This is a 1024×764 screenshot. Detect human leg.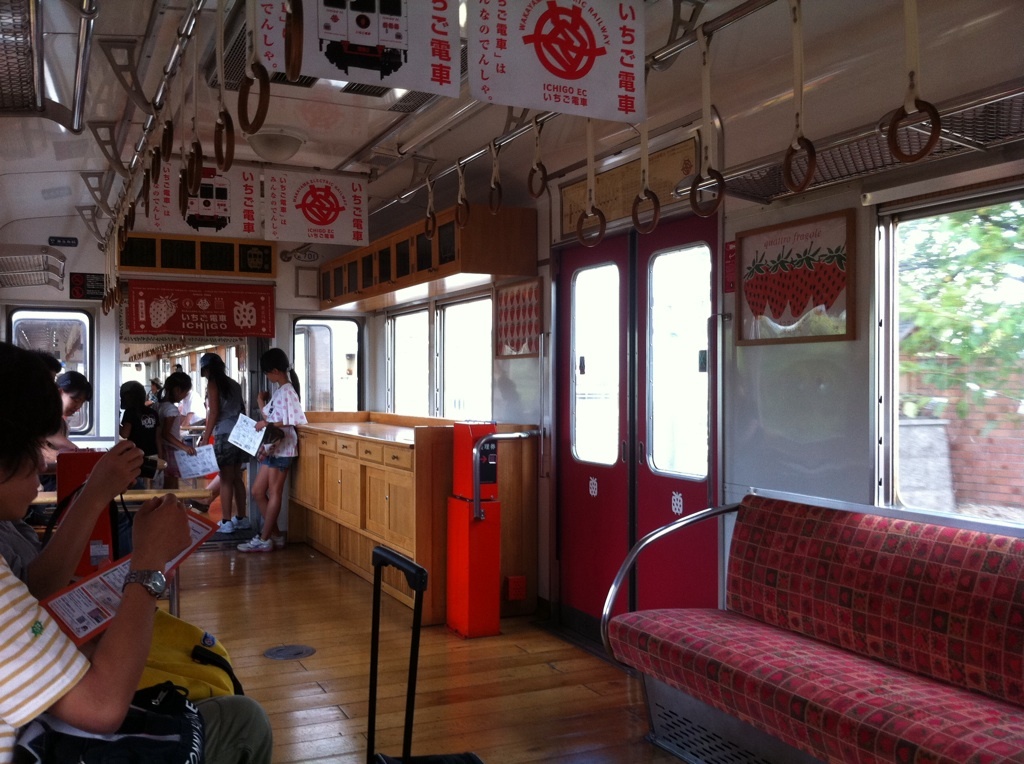
x1=217 y1=461 x2=234 y2=529.
